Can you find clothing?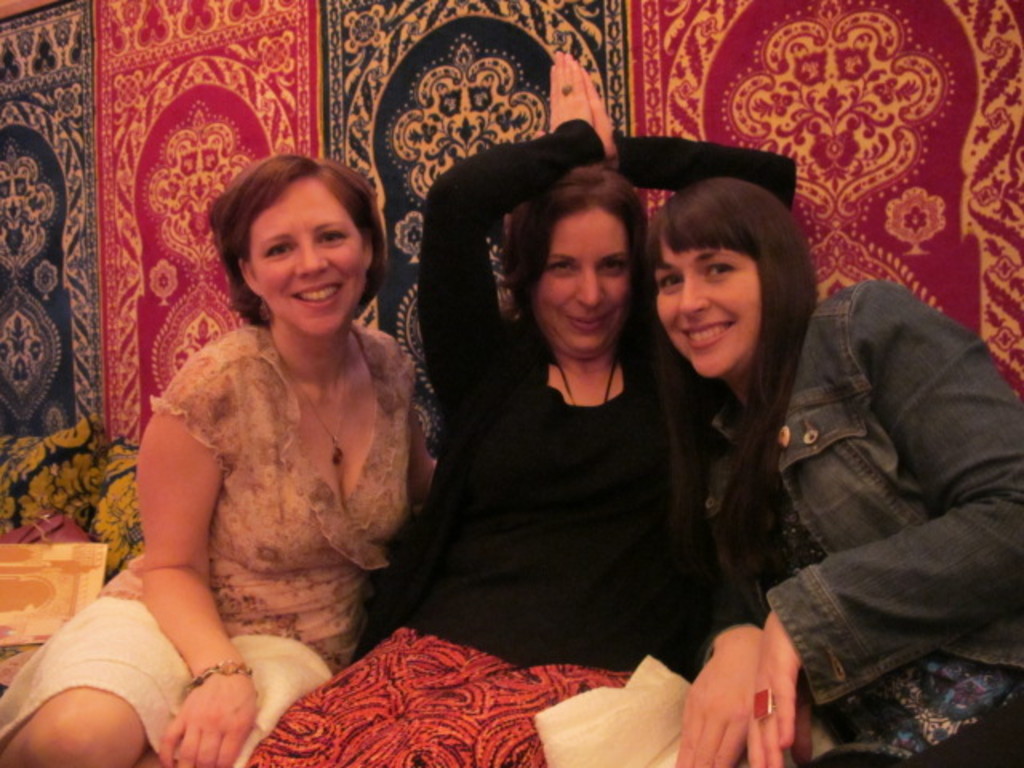
Yes, bounding box: bbox=[98, 318, 418, 672].
